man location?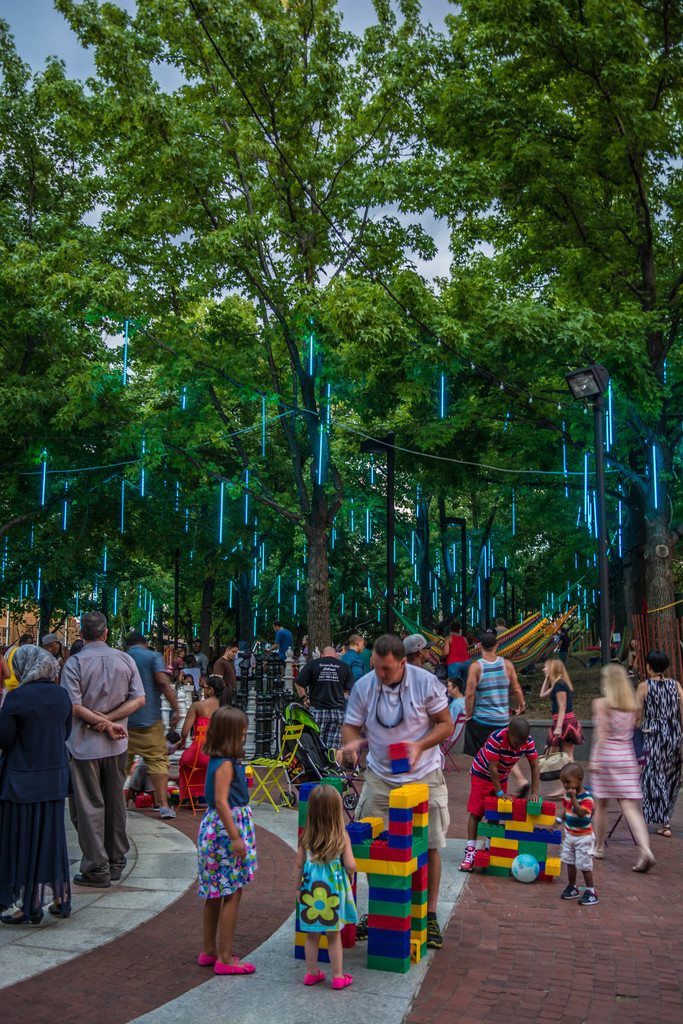
region(49, 623, 146, 893)
